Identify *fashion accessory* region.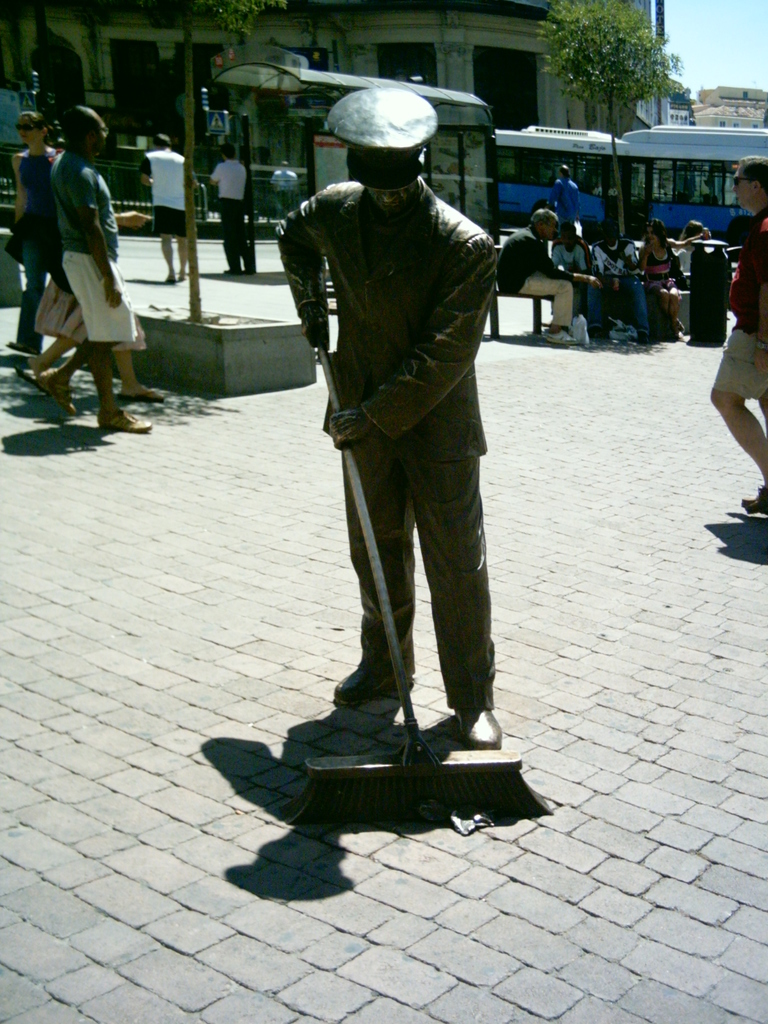
Region: locate(18, 365, 38, 388).
